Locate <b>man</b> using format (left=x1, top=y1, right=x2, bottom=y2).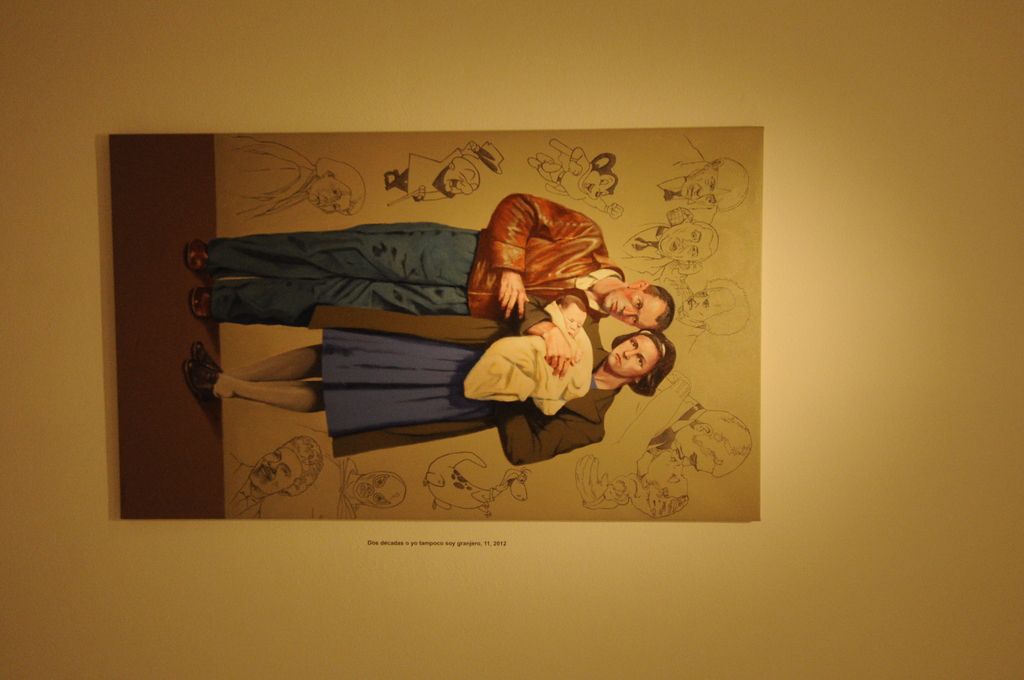
(left=332, top=447, right=410, bottom=526).
